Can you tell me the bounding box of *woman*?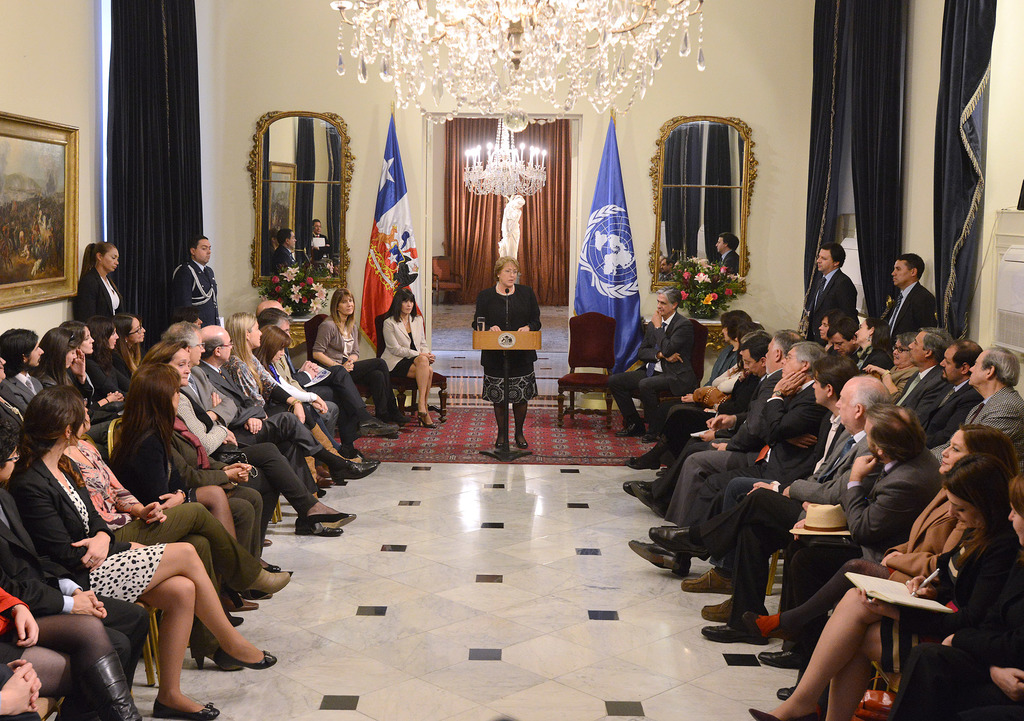
x1=625 y1=321 x2=762 y2=476.
